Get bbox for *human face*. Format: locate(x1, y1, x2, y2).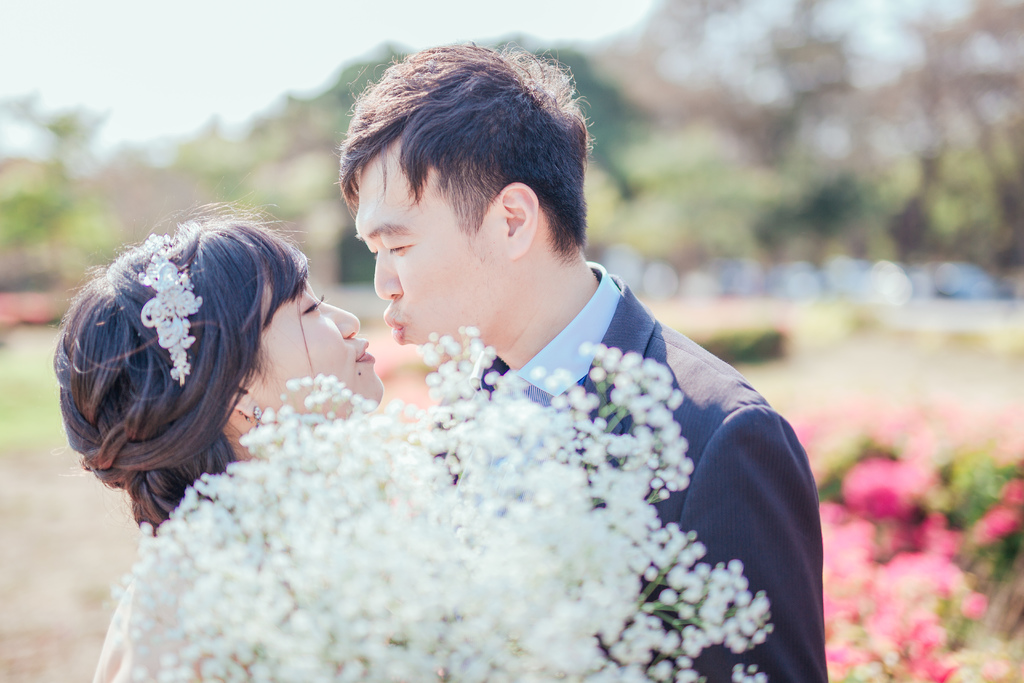
locate(266, 267, 385, 429).
